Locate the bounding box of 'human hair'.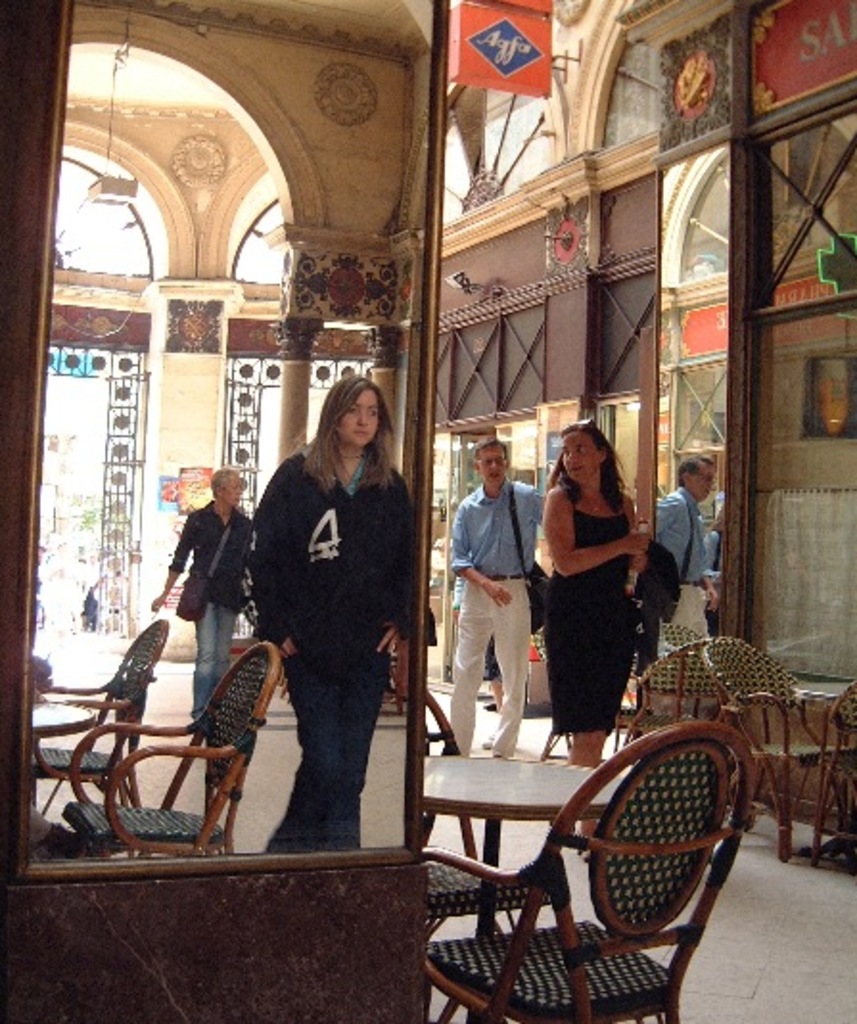
Bounding box: (681,453,709,474).
